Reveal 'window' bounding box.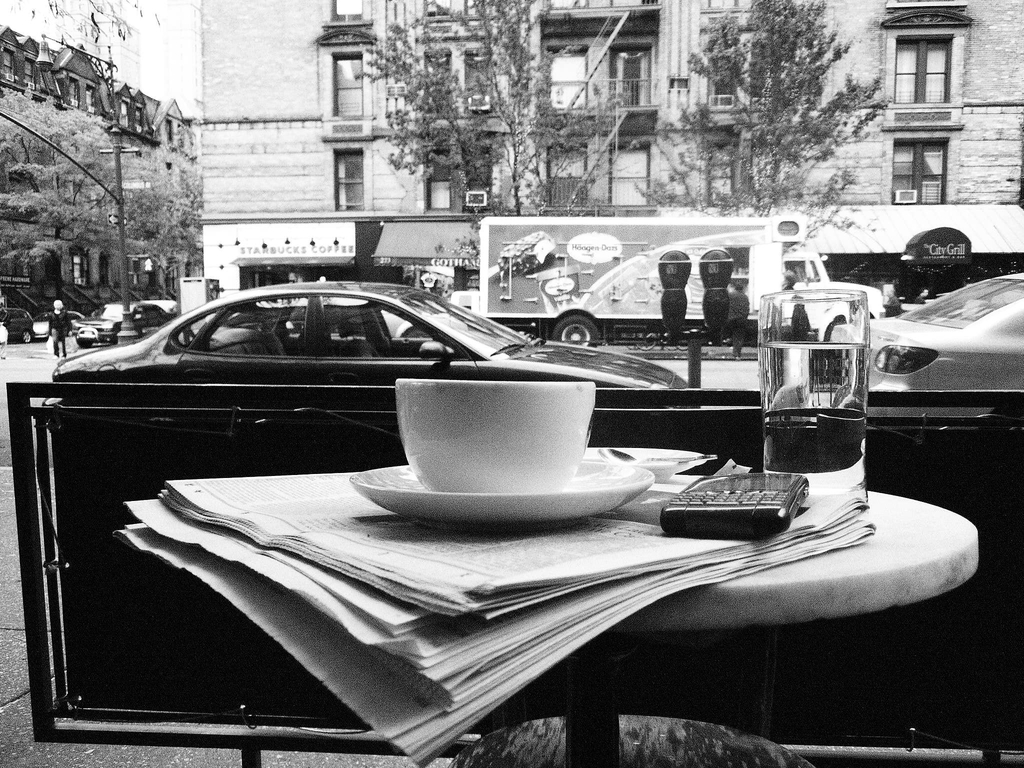
Revealed: (130,246,161,294).
